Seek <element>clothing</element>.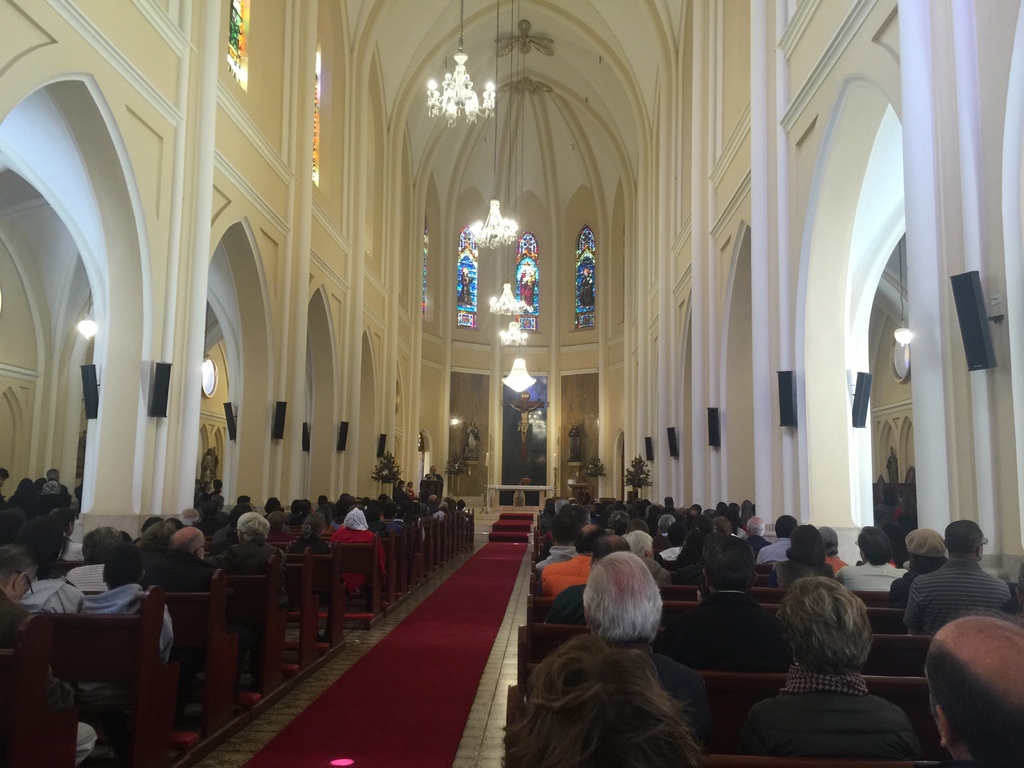
[x1=20, y1=573, x2=79, y2=617].
